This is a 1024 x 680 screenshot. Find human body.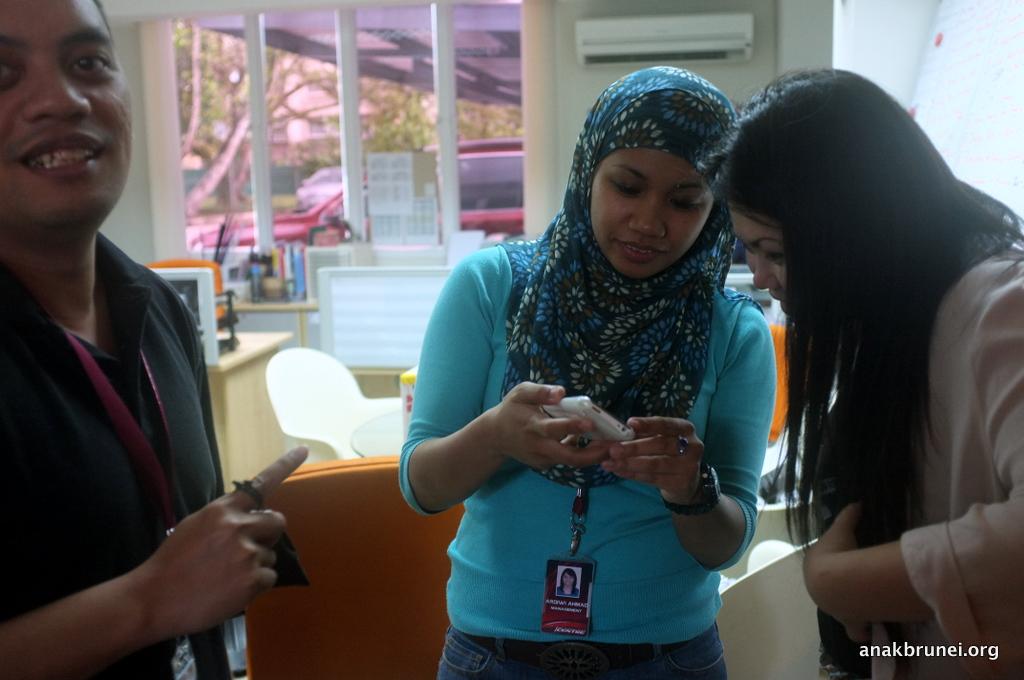
Bounding box: x1=691, y1=69, x2=1023, y2=677.
